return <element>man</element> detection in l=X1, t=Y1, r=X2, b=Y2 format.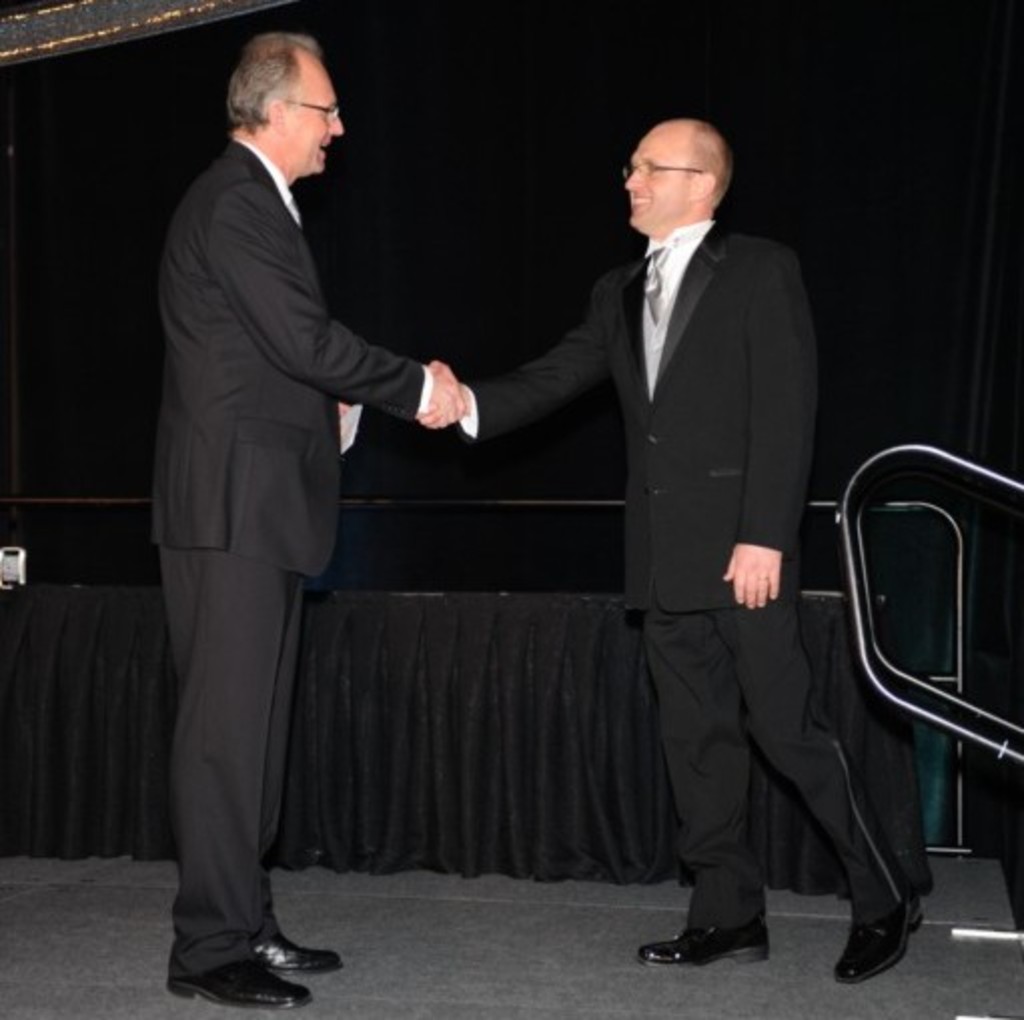
l=419, t=120, r=932, b=988.
